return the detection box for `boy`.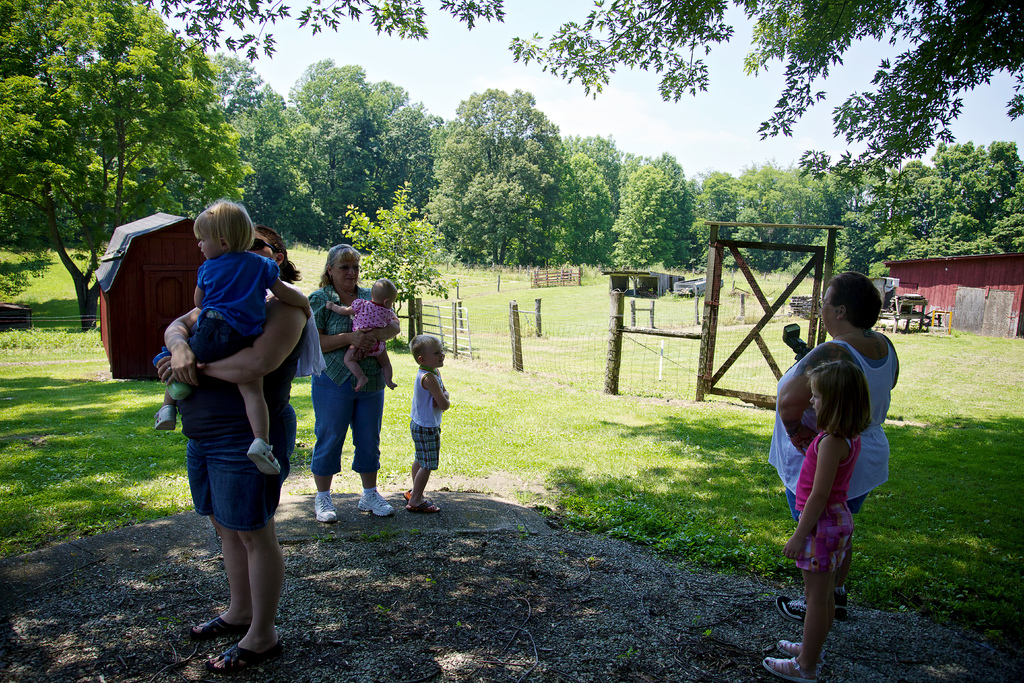
(x1=153, y1=201, x2=285, y2=477).
